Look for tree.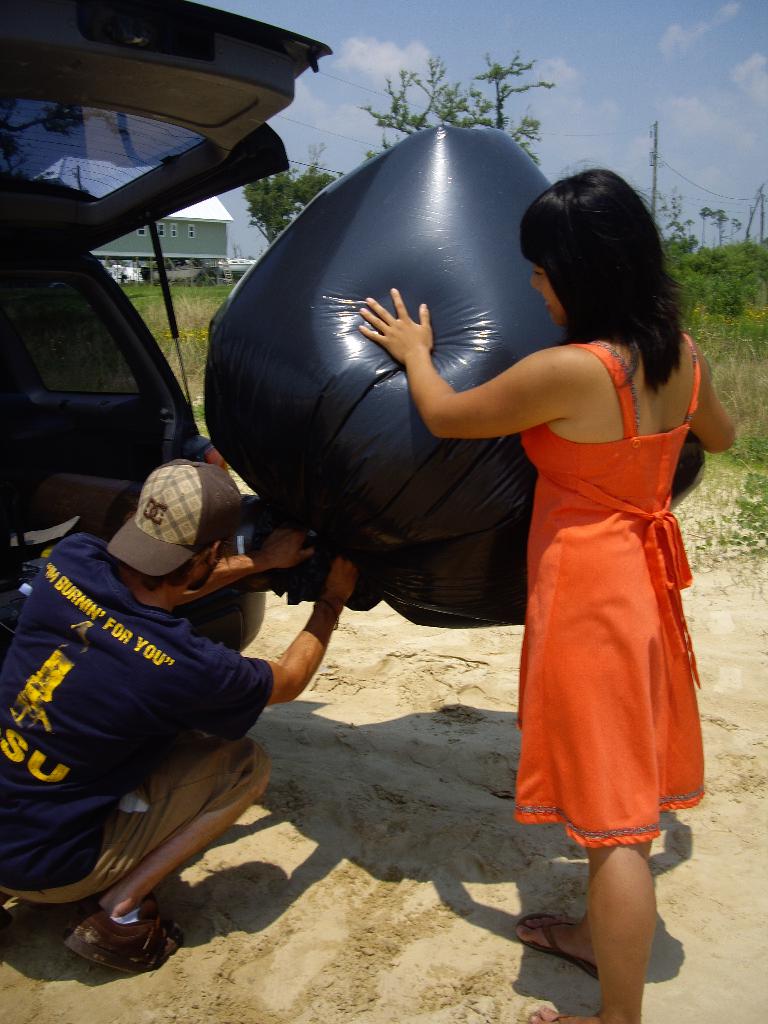
Found: region(233, 165, 340, 258).
